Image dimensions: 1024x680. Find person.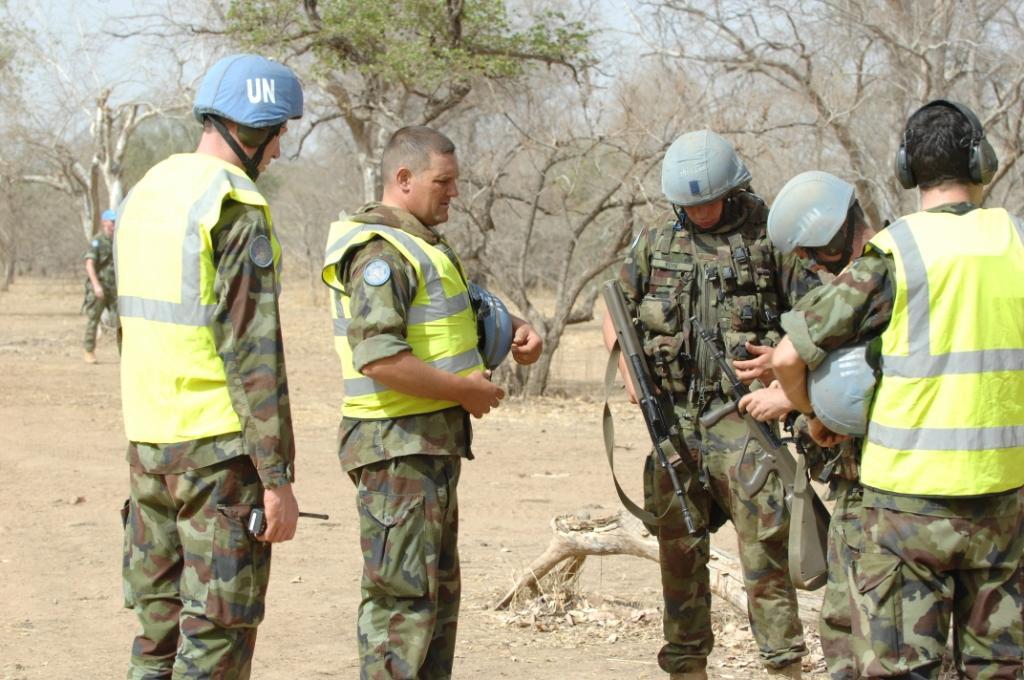
(left=317, top=121, right=544, bottom=679).
